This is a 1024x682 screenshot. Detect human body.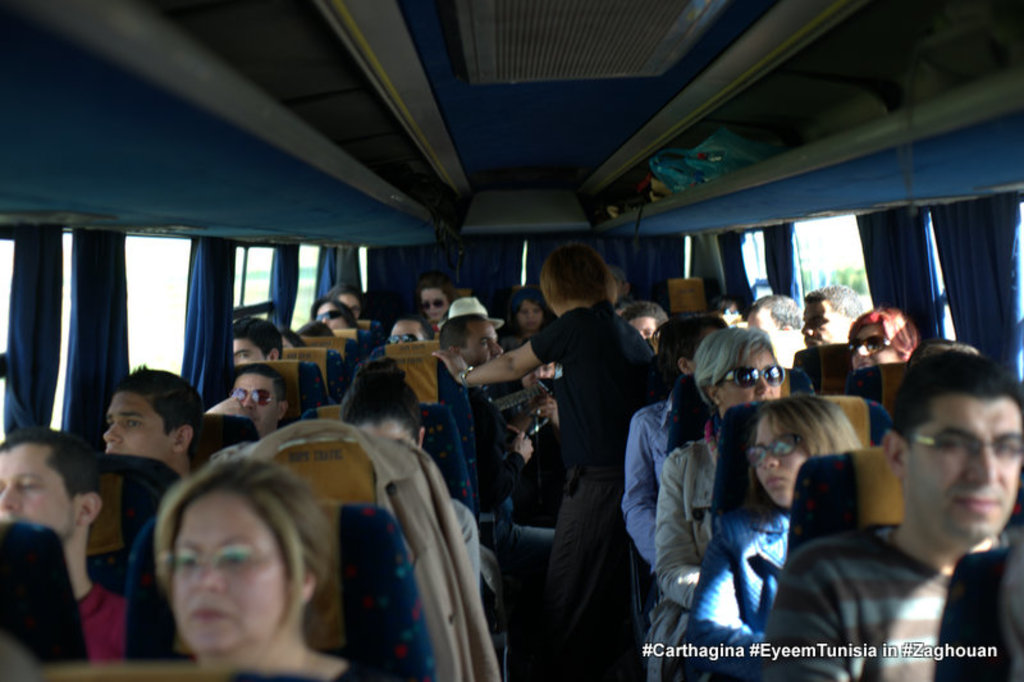
left=390, top=307, right=430, bottom=342.
